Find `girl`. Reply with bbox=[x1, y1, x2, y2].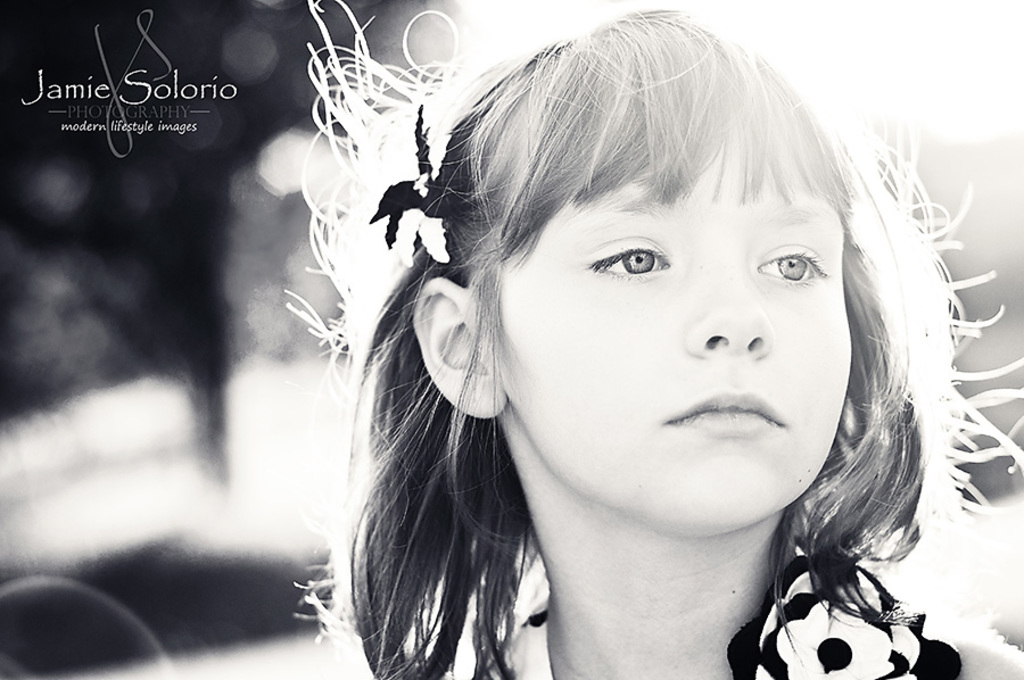
bbox=[295, 7, 1011, 678].
